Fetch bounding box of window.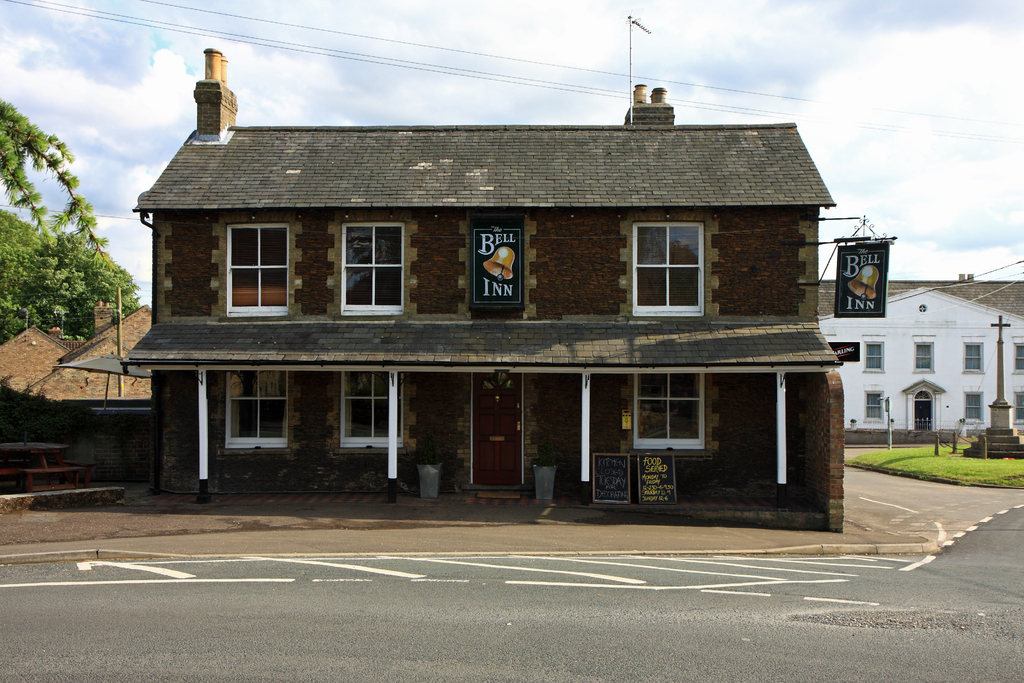
Bbox: [1011, 342, 1023, 374].
